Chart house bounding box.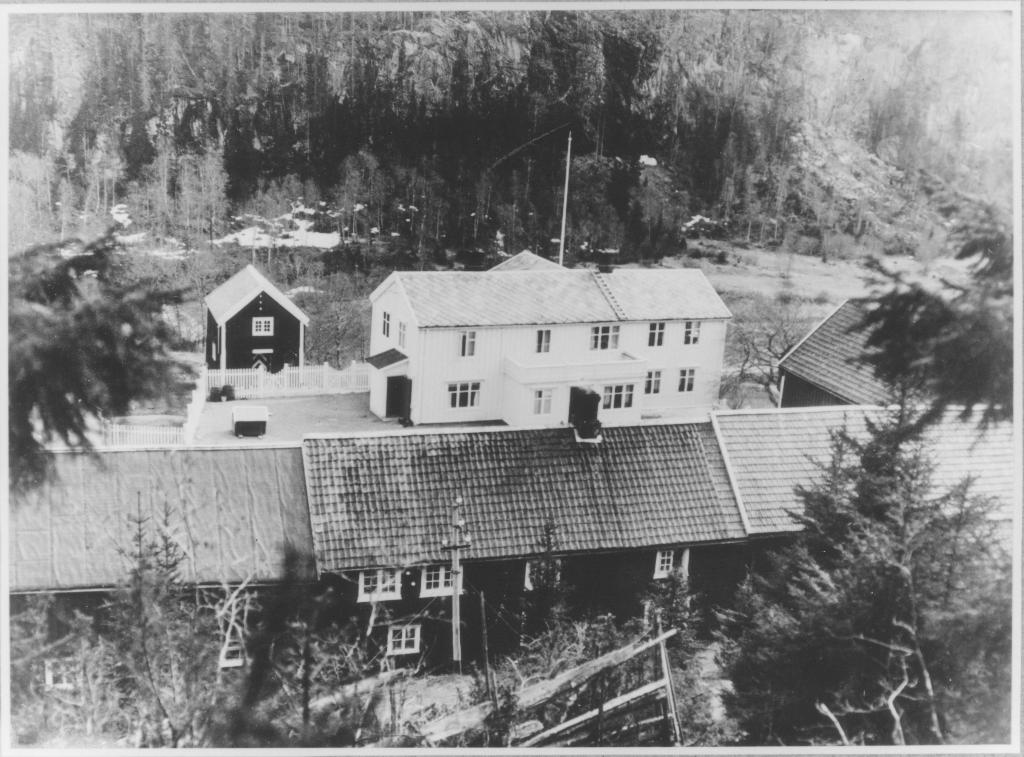
Charted: bbox(771, 299, 961, 410).
